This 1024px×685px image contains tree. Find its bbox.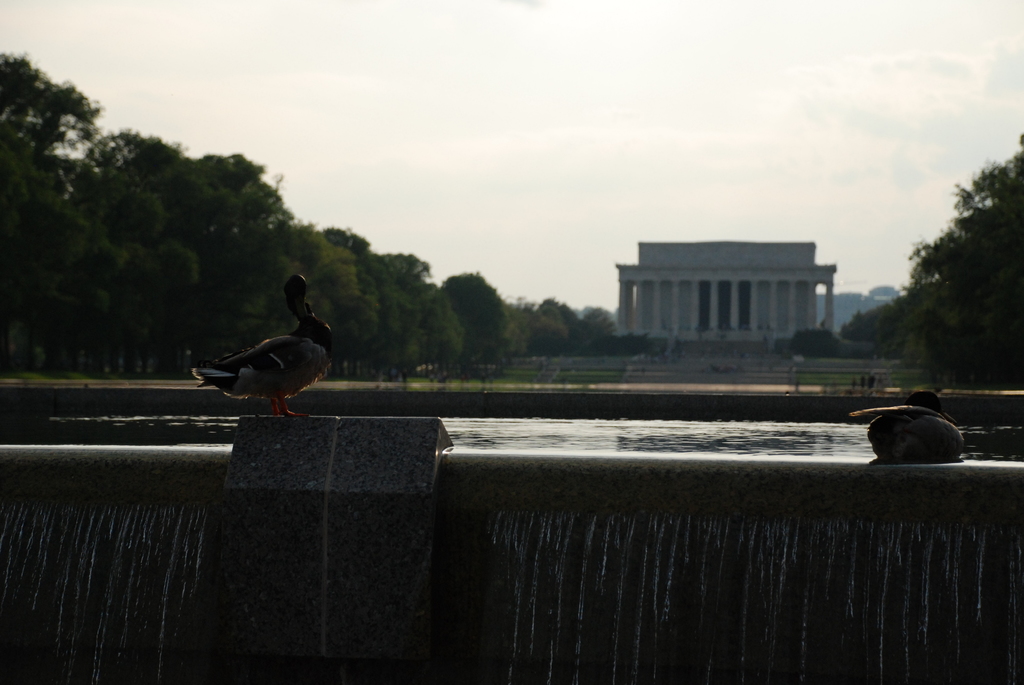
(left=887, top=145, right=1023, bottom=393).
